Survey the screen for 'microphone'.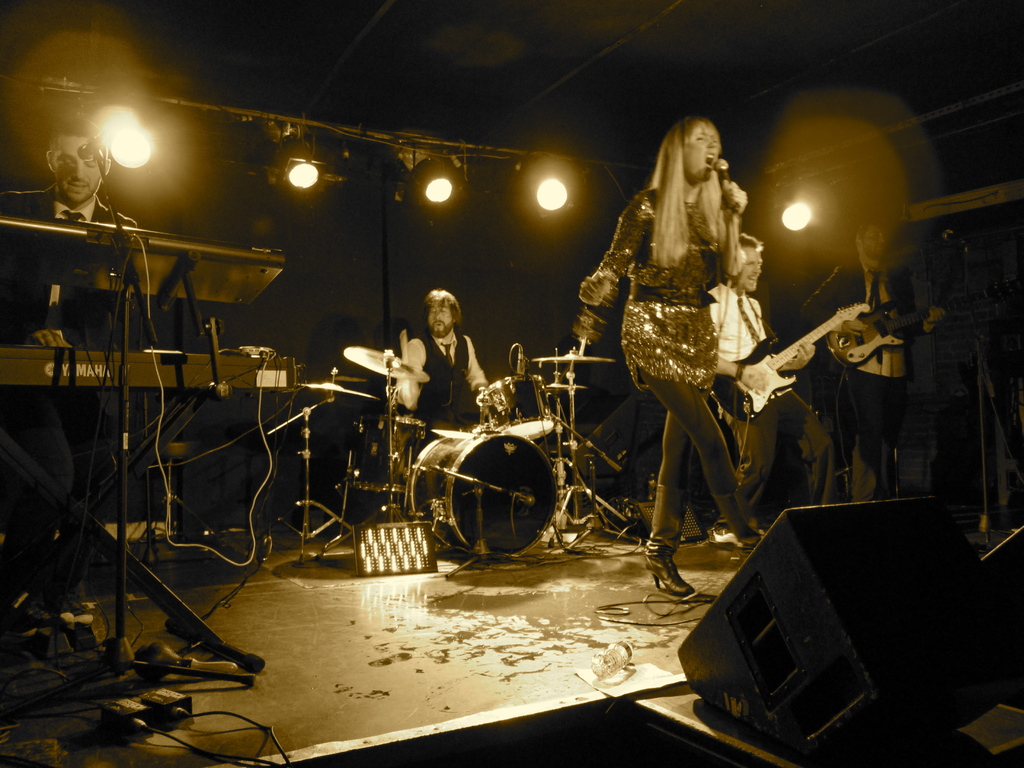
Survey found: [x1=714, y1=157, x2=733, y2=212].
